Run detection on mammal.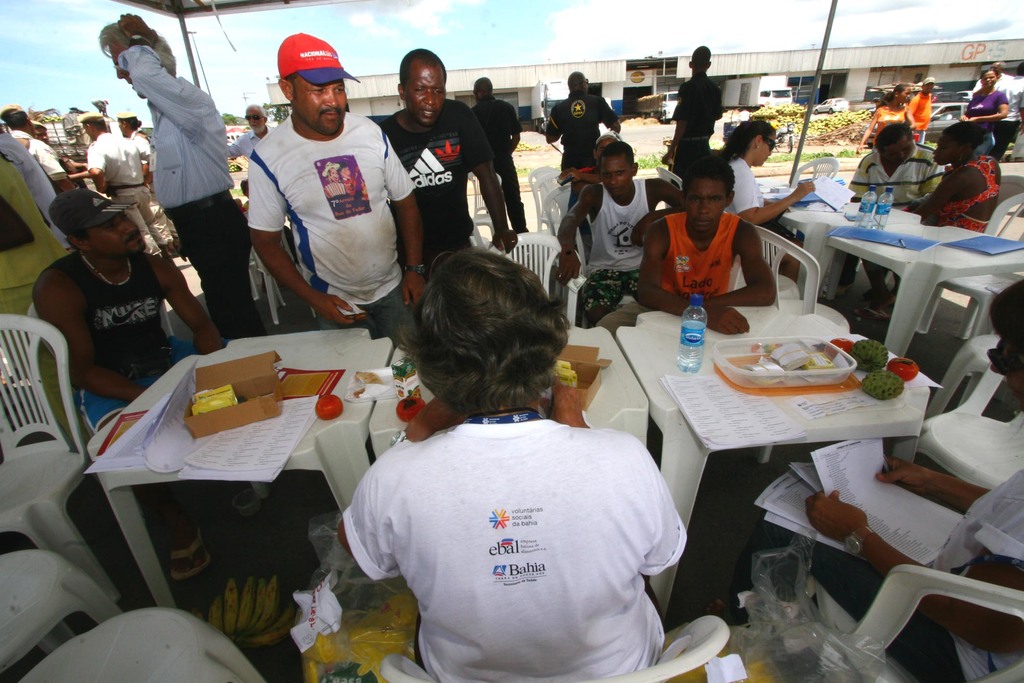
Result: 568, 129, 616, 263.
